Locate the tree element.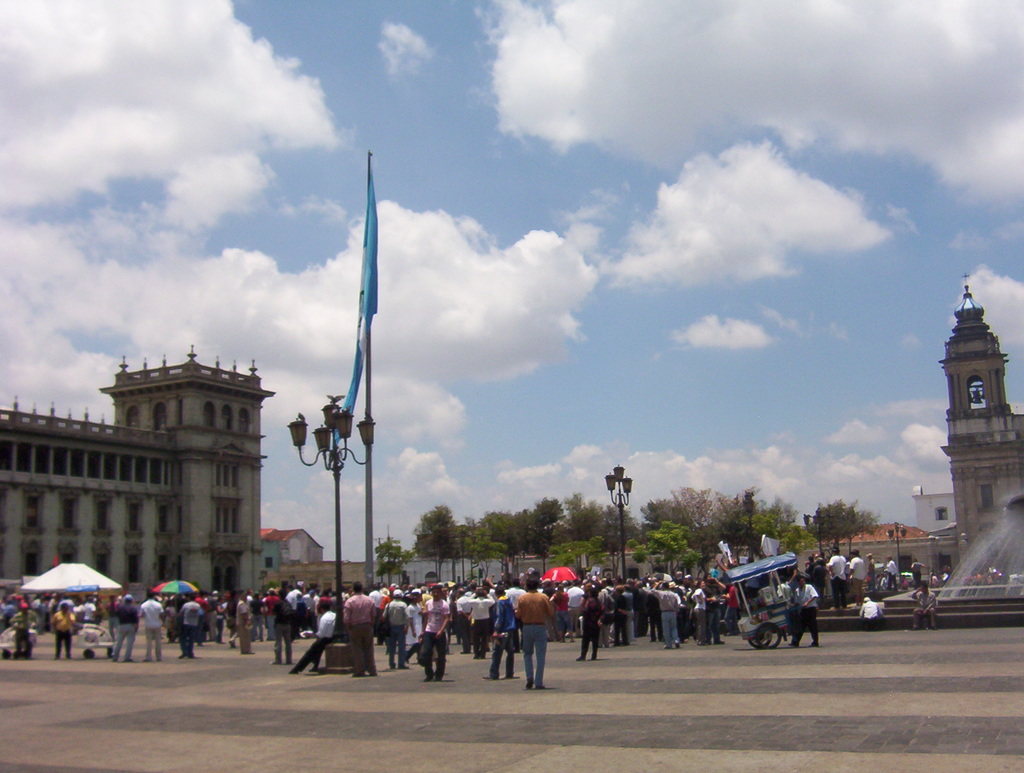
Element bbox: {"left": 714, "top": 477, "right": 798, "bottom": 541}.
